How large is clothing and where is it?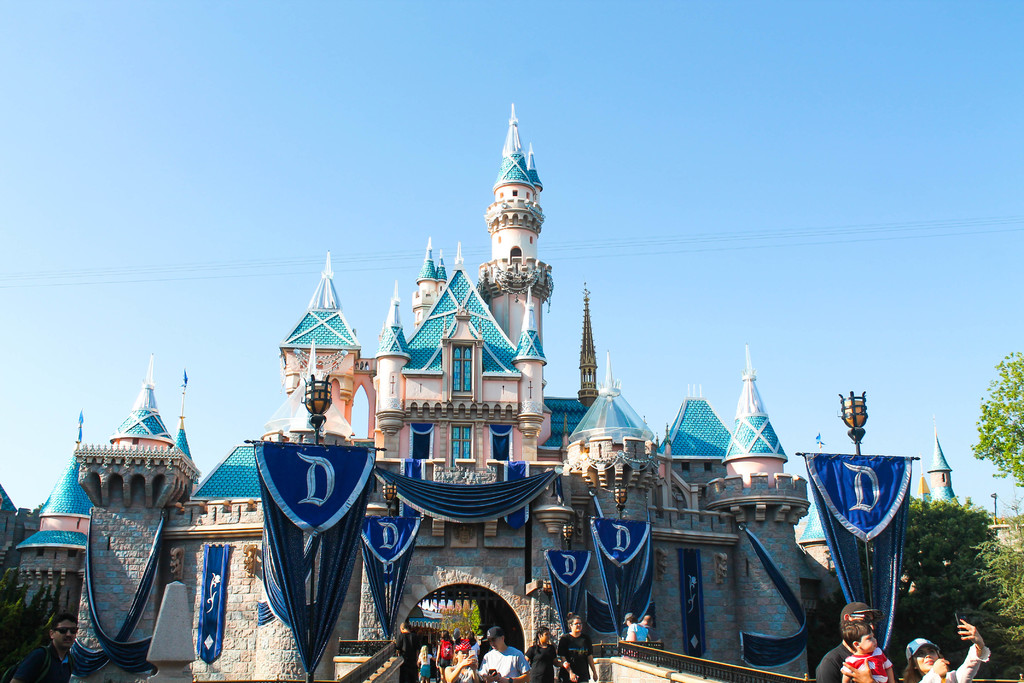
Bounding box: 916:641:990:682.
